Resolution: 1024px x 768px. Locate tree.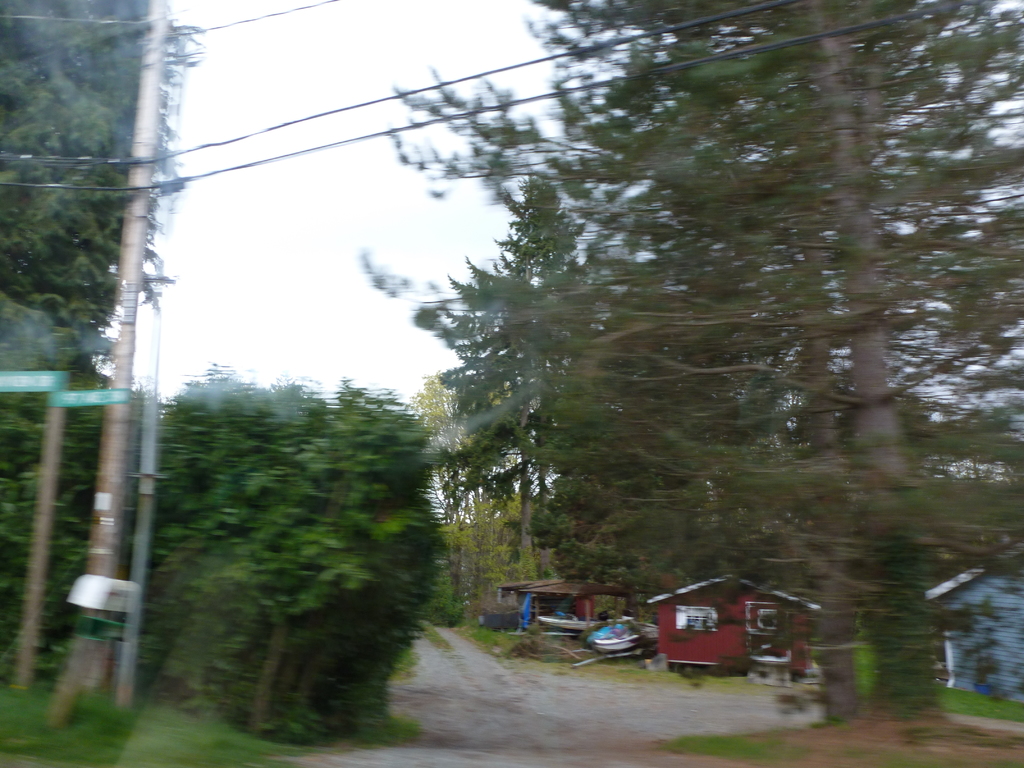
415/168/650/575.
